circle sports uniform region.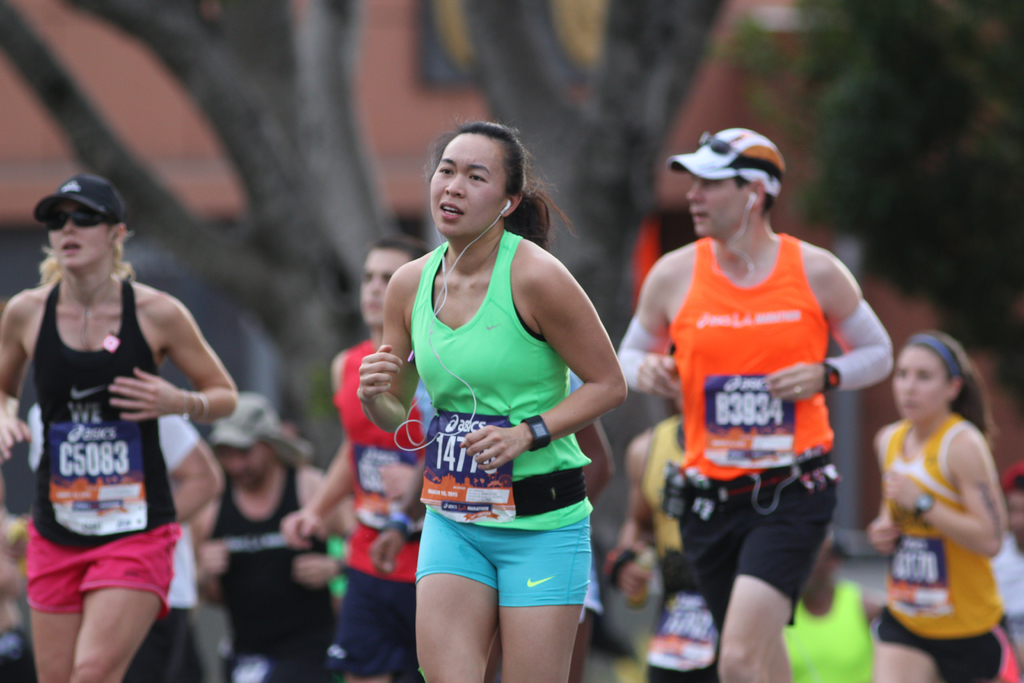
Region: [640,415,721,682].
